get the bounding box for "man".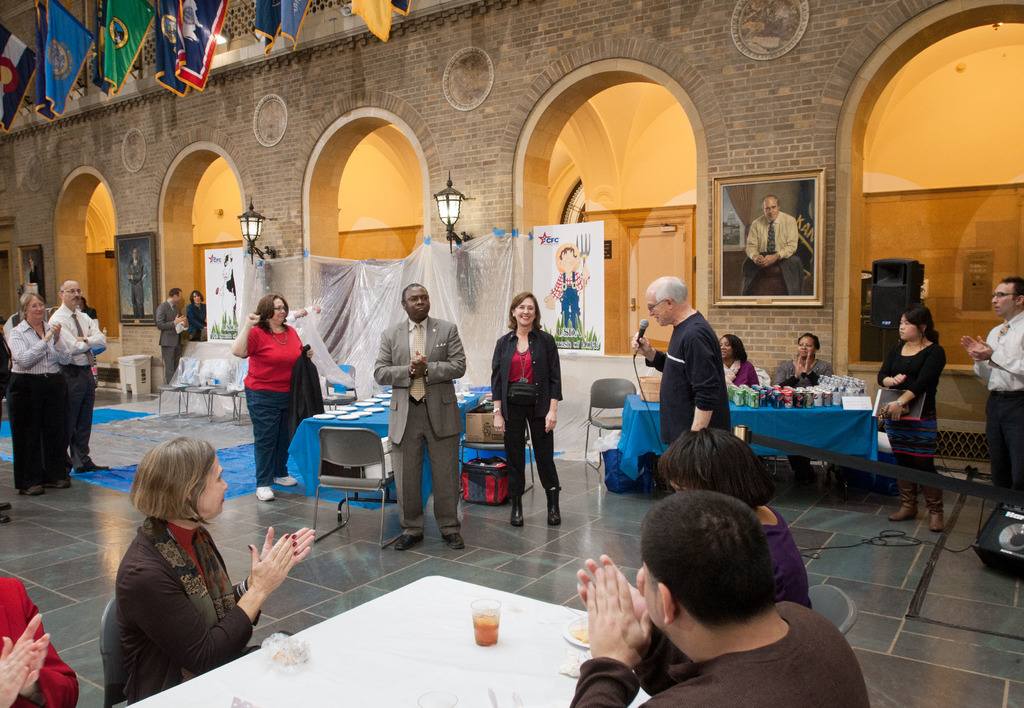
bbox(371, 282, 467, 551).
